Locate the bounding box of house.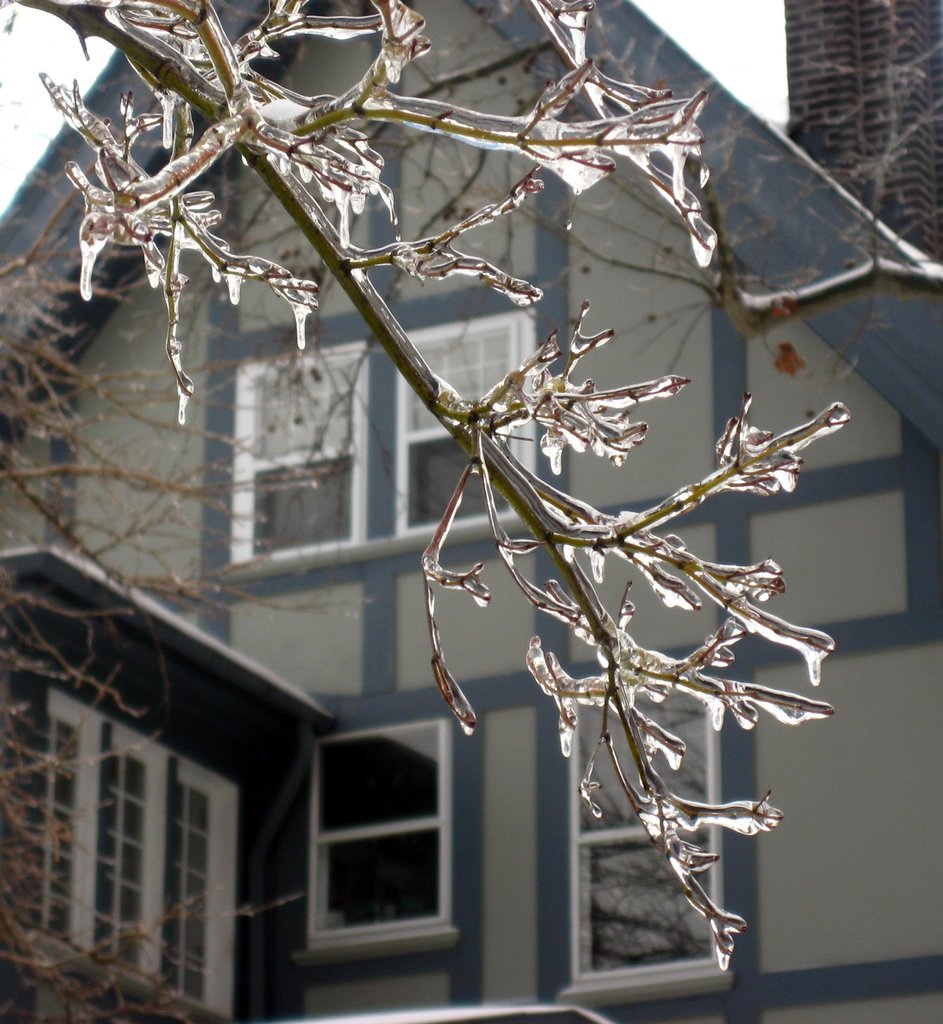
Bounding box: rect(0, 1, 942, 1023).
